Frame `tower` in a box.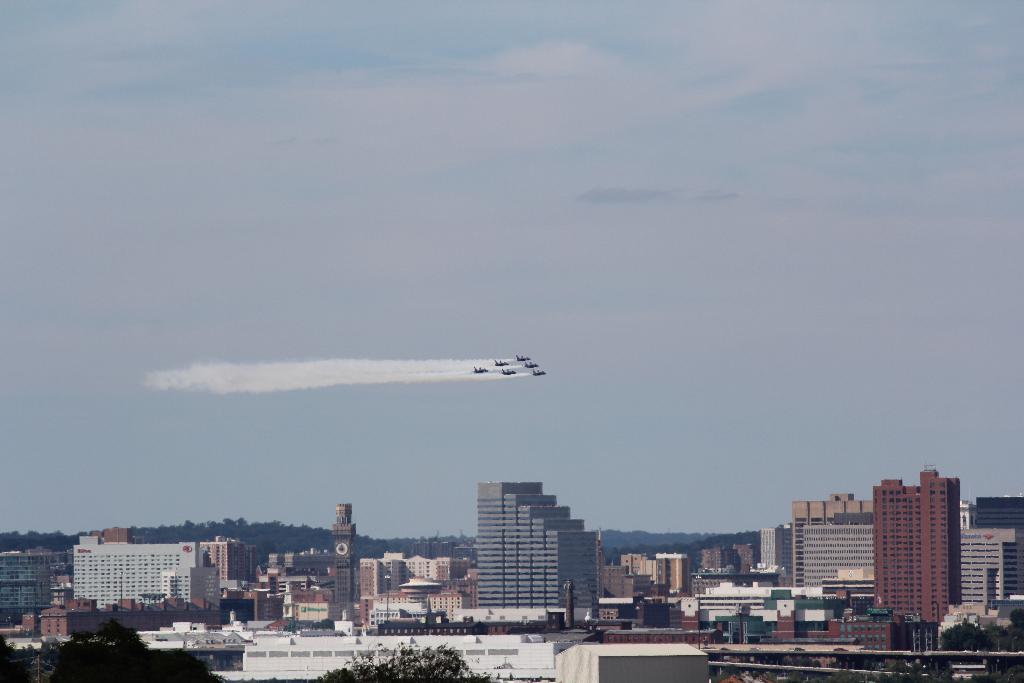
select_region(867, 466, 967, 654).
